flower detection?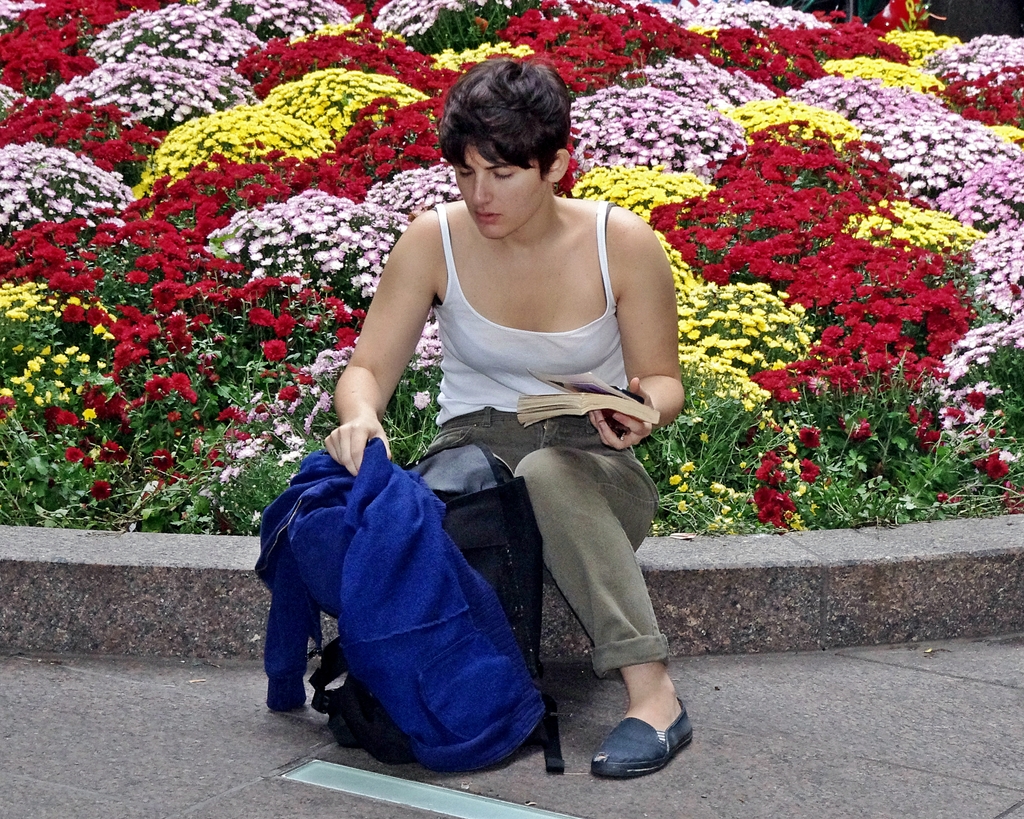
Rect(796, 422, 824, 452)
